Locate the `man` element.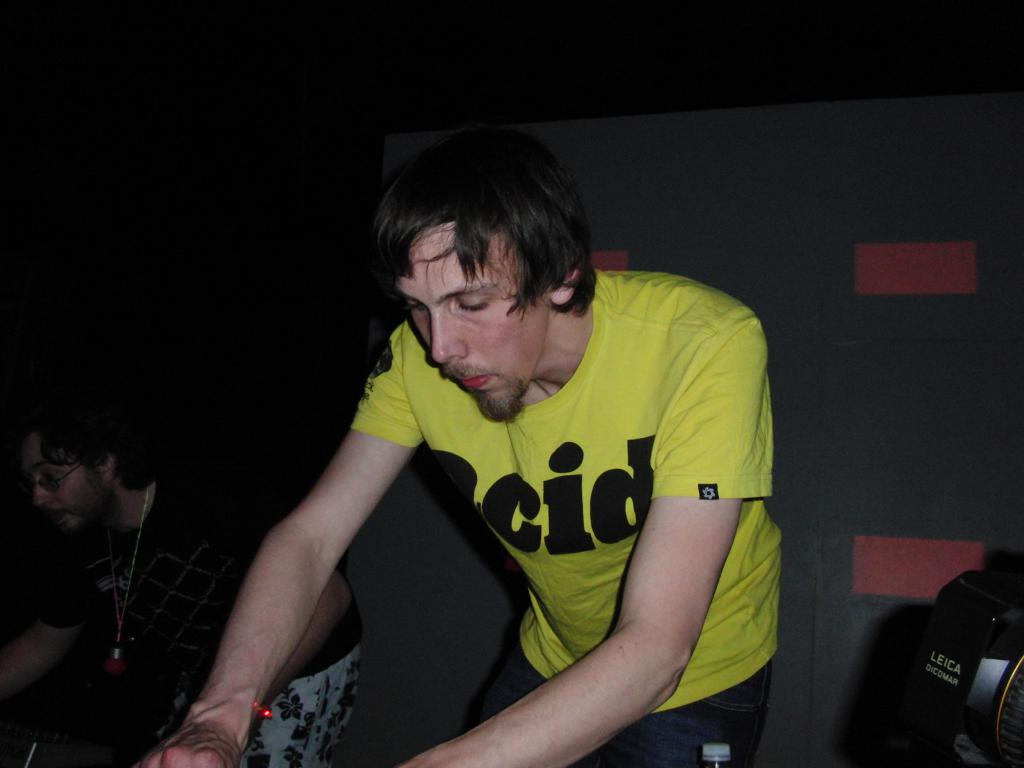
Element bbox: rect(160, 130, 820, 762).
